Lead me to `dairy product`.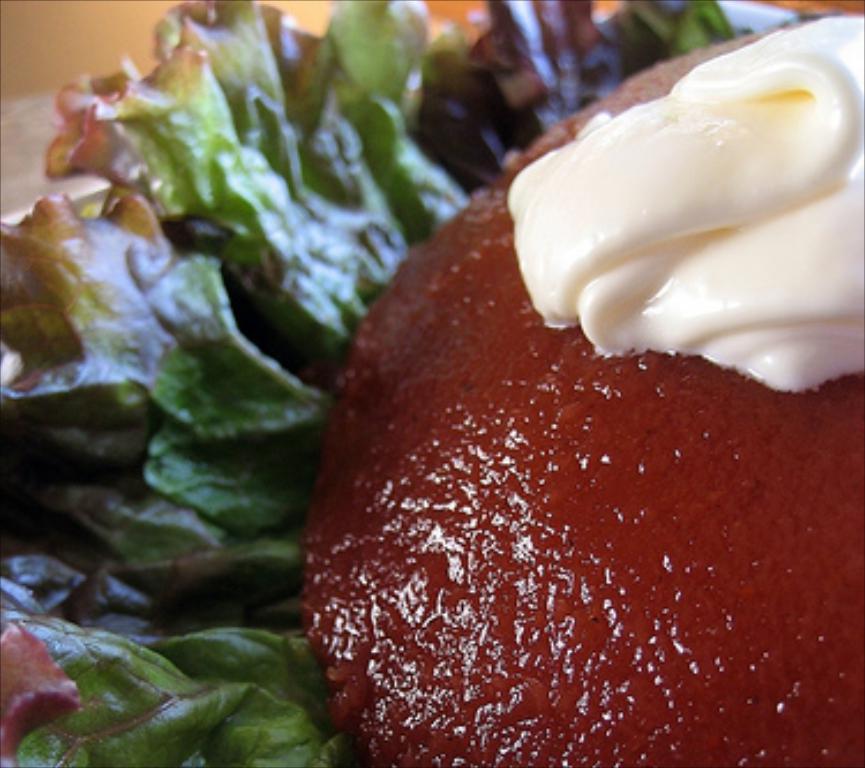
Lead to bbox(498, 16, 863, 399).
